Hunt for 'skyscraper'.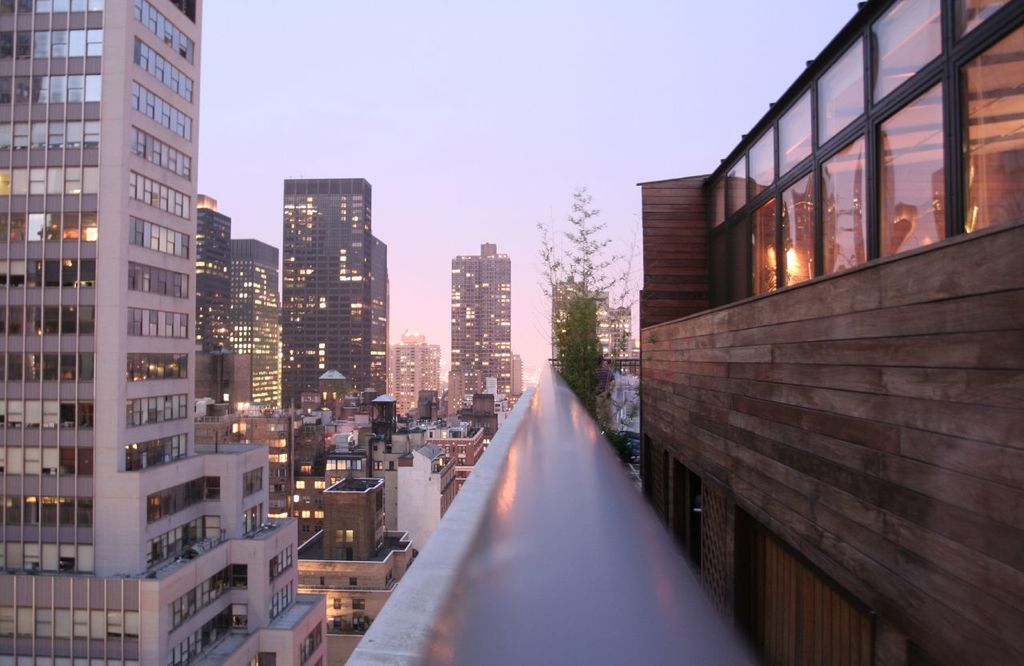
Hunted down at (197,195,280,411).
